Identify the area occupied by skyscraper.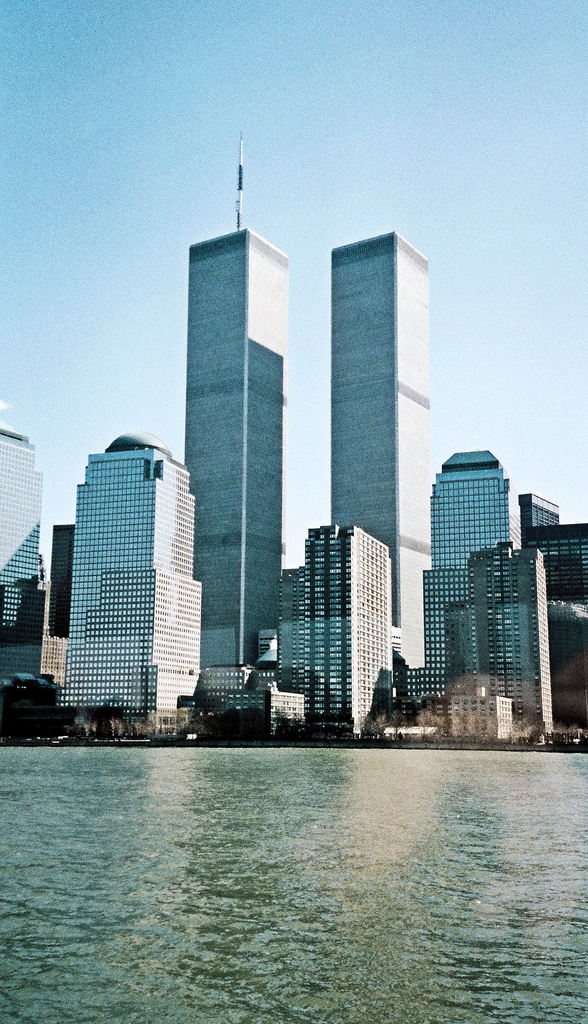
Area: <box>328,227,425,660</box>.
